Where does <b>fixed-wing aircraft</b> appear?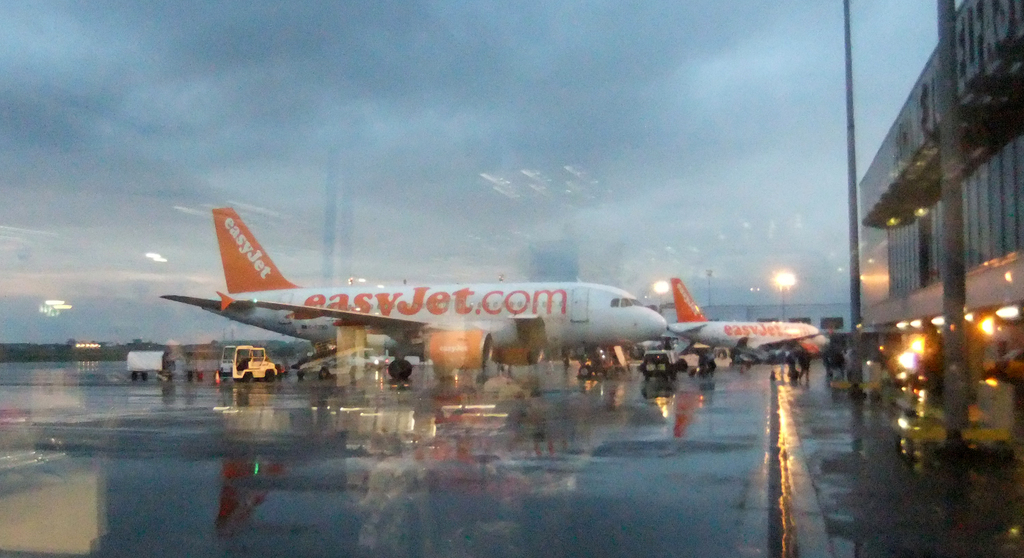
Appears at <bbox>159, 201, 669, 386</bbox>.
